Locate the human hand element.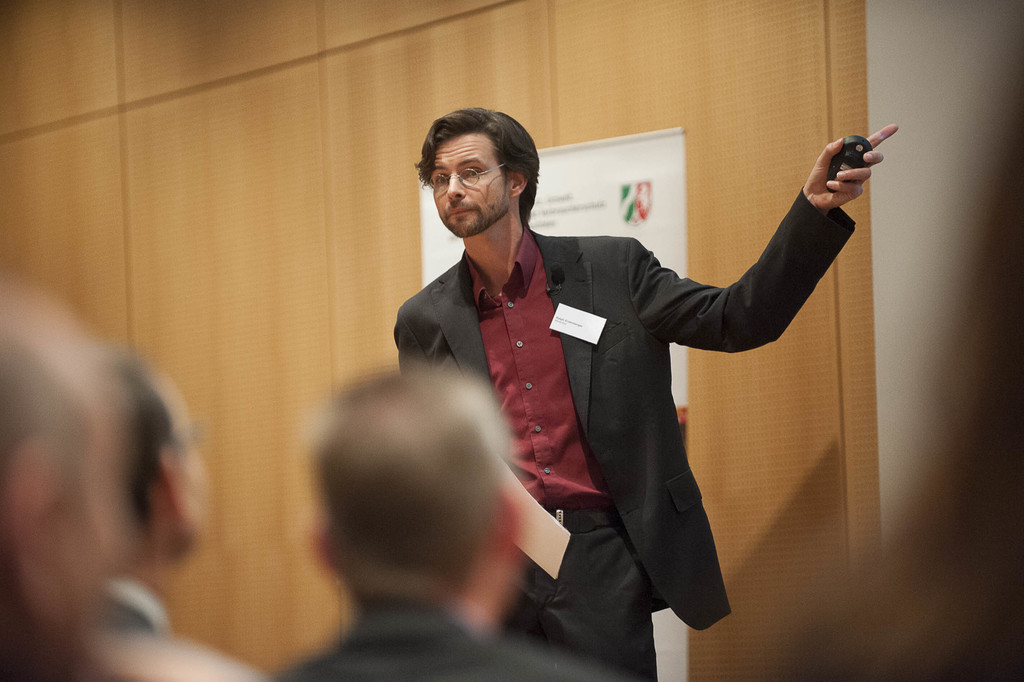
Element bbox: region(801, 139, 911, 216).
